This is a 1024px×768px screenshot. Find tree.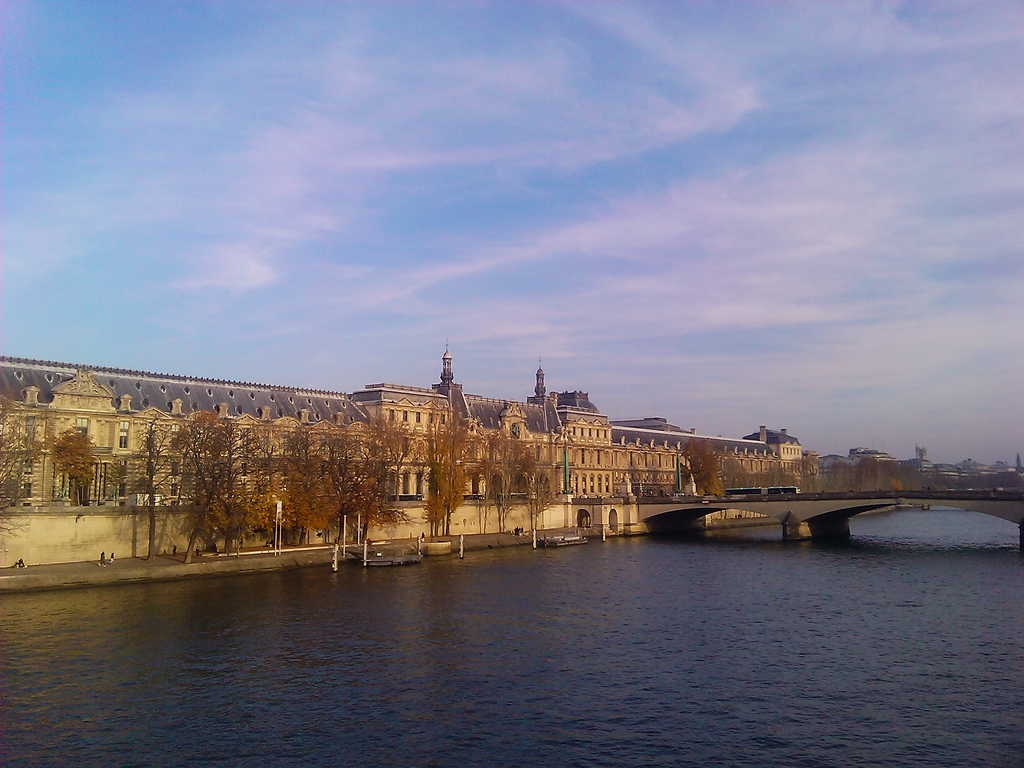
Bounding box: 683, 438, 727, 494.
